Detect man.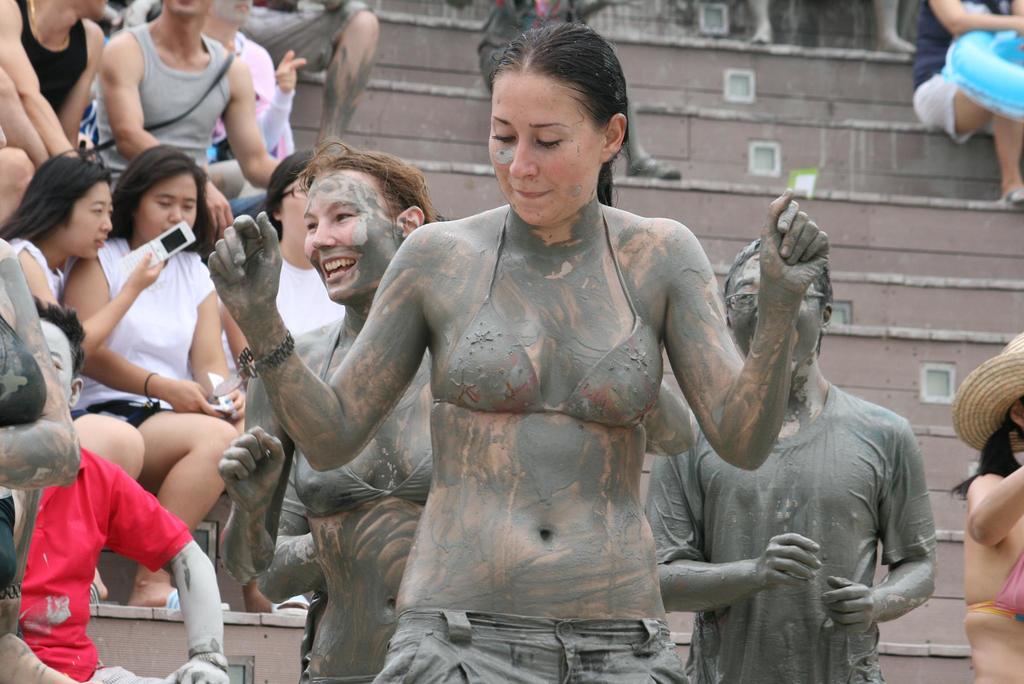
Detected at bbox(646, 237, 939, 683).
